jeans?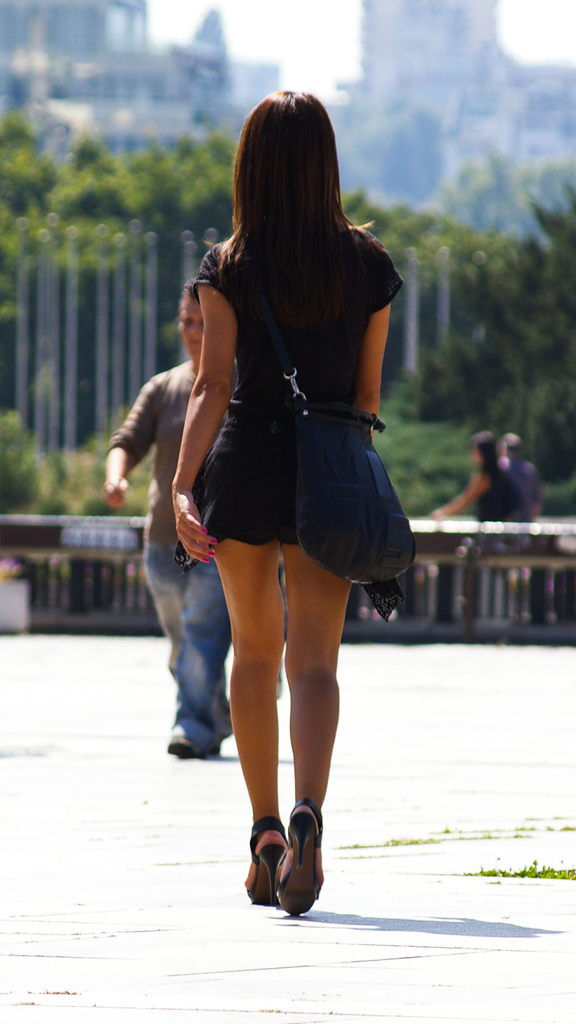
pyautogui.locateOnScreen(150, 537, 233, 771)
